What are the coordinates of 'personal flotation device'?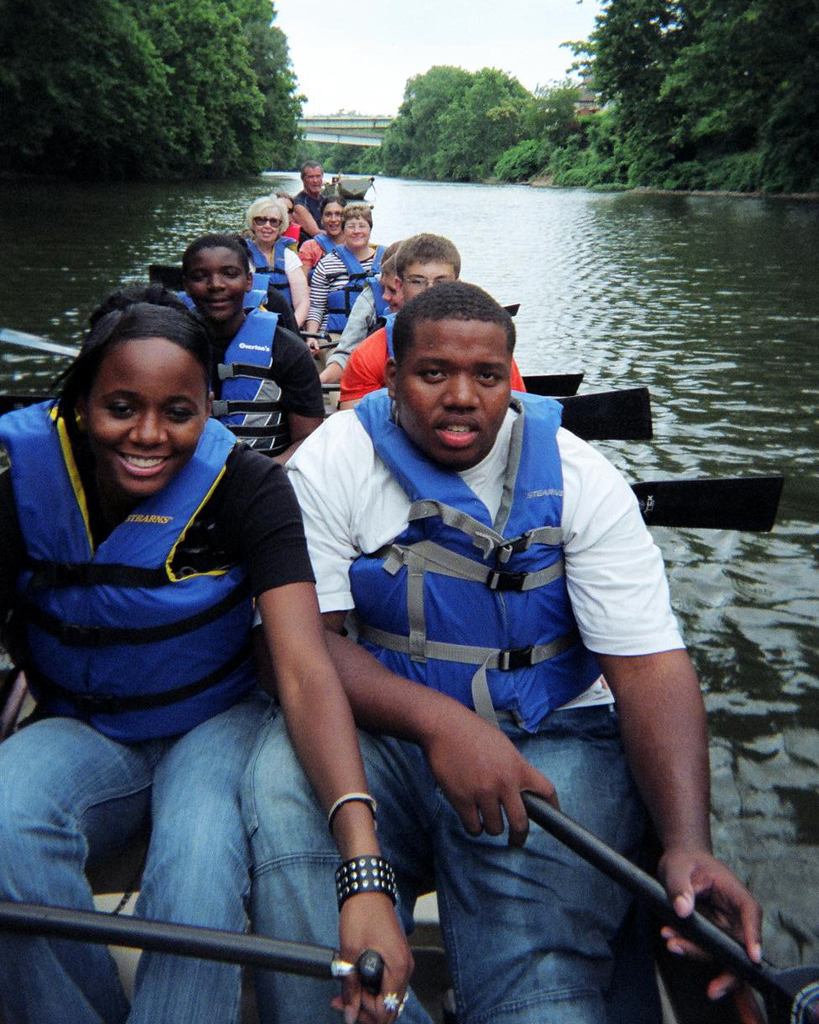
[164, 285, 293, 467].
